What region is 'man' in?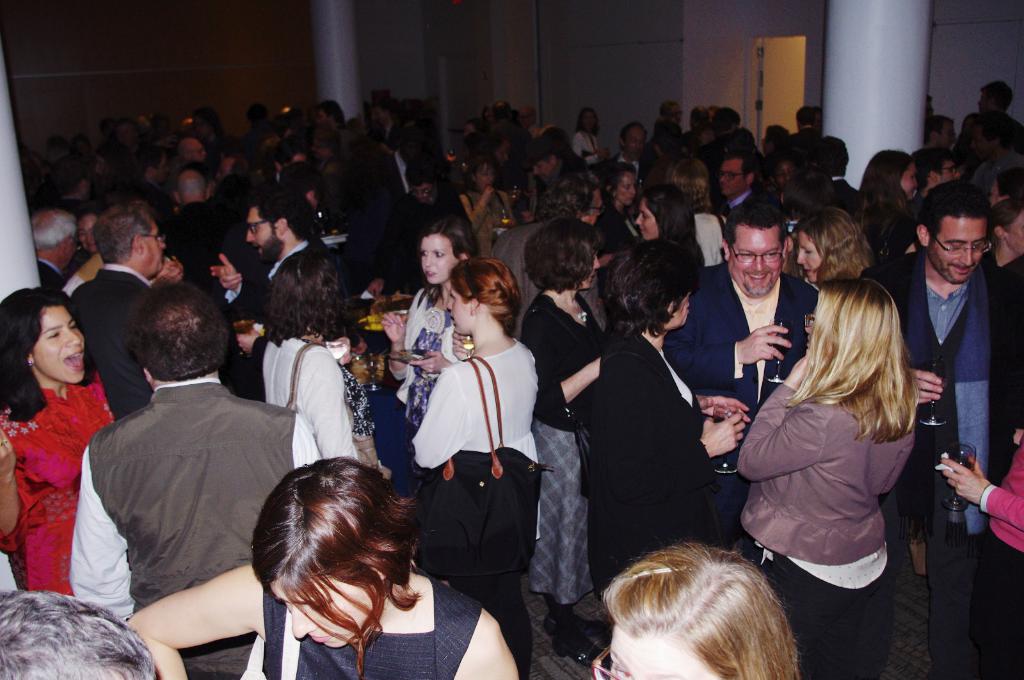
<bbox>923, 116, 961, 151</bbox>.
